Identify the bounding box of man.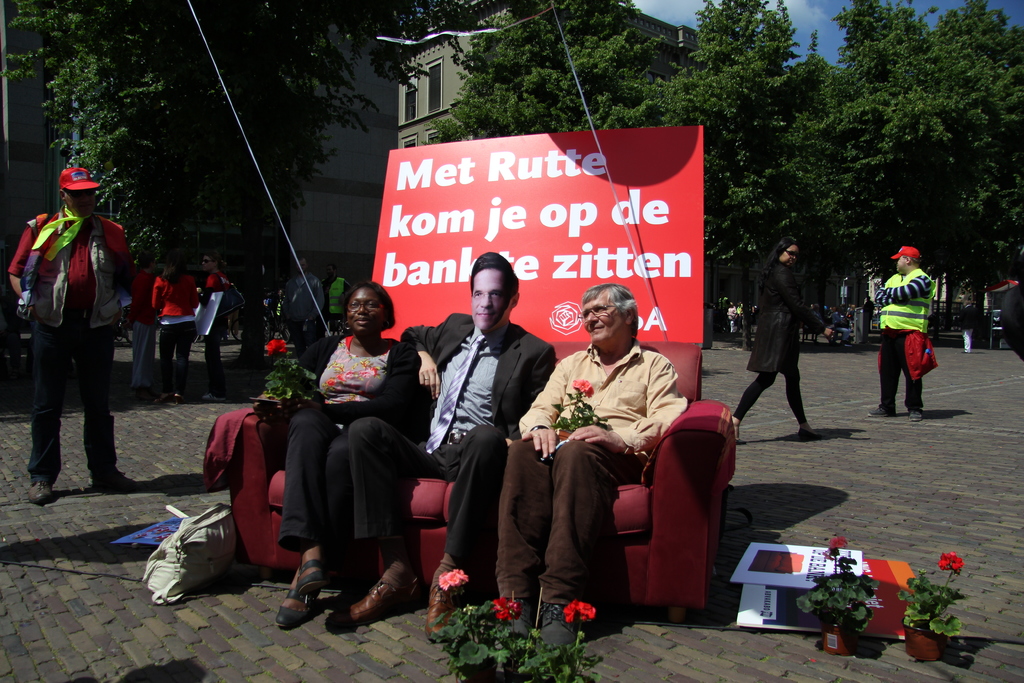
<bbox>868, 252, 955, 432</bbox>.
